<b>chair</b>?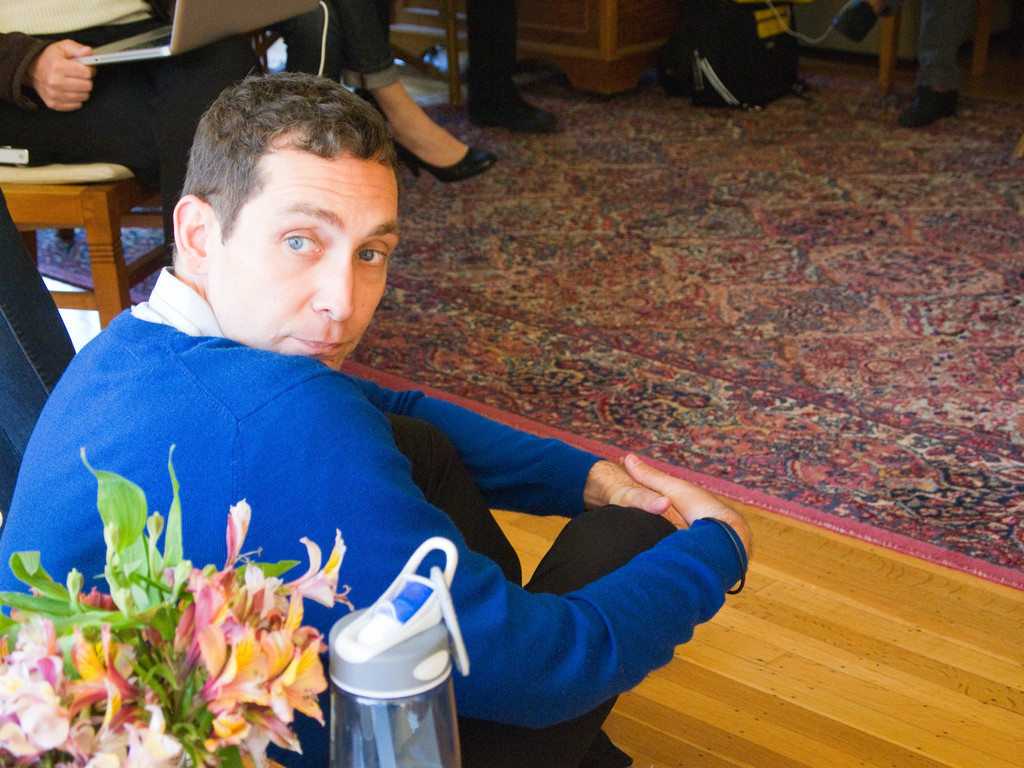
select_region(8, 125, 143, 321)
